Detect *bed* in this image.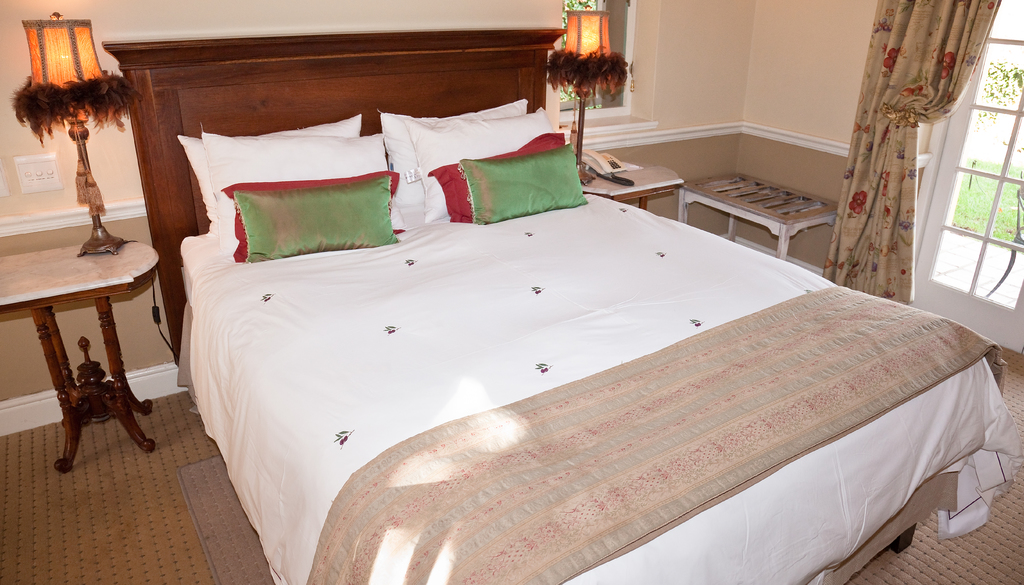
Detection: rect(100, 41, 1023, 584).
